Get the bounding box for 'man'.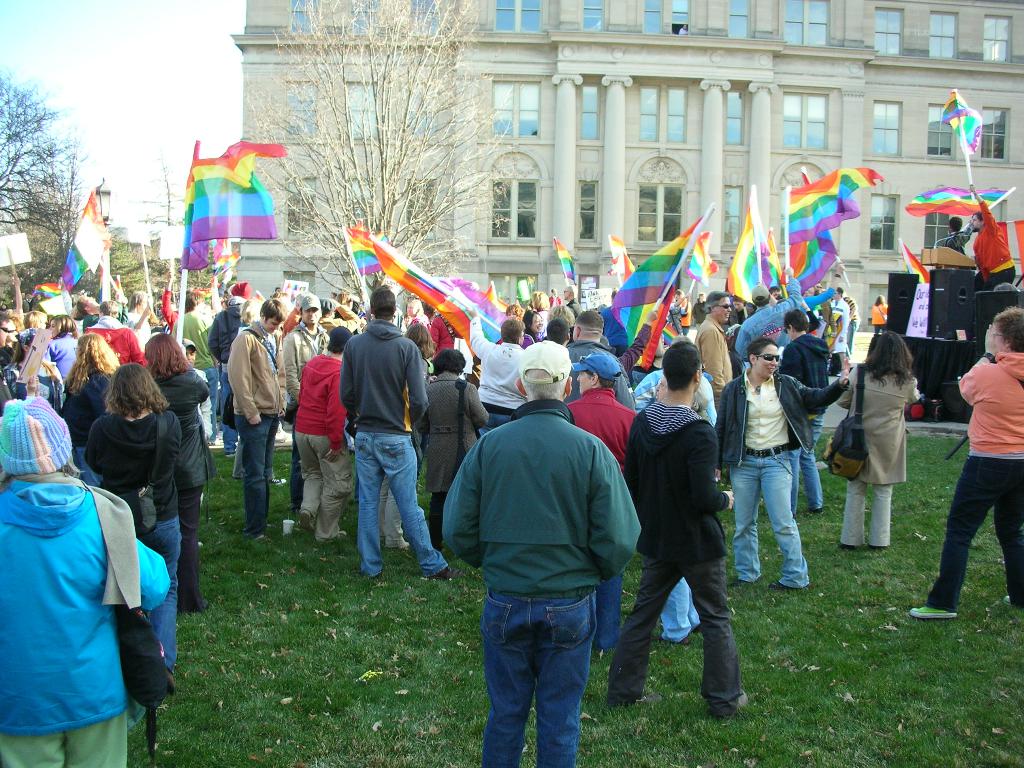
<region>77, 296, 100, 326</region>.
